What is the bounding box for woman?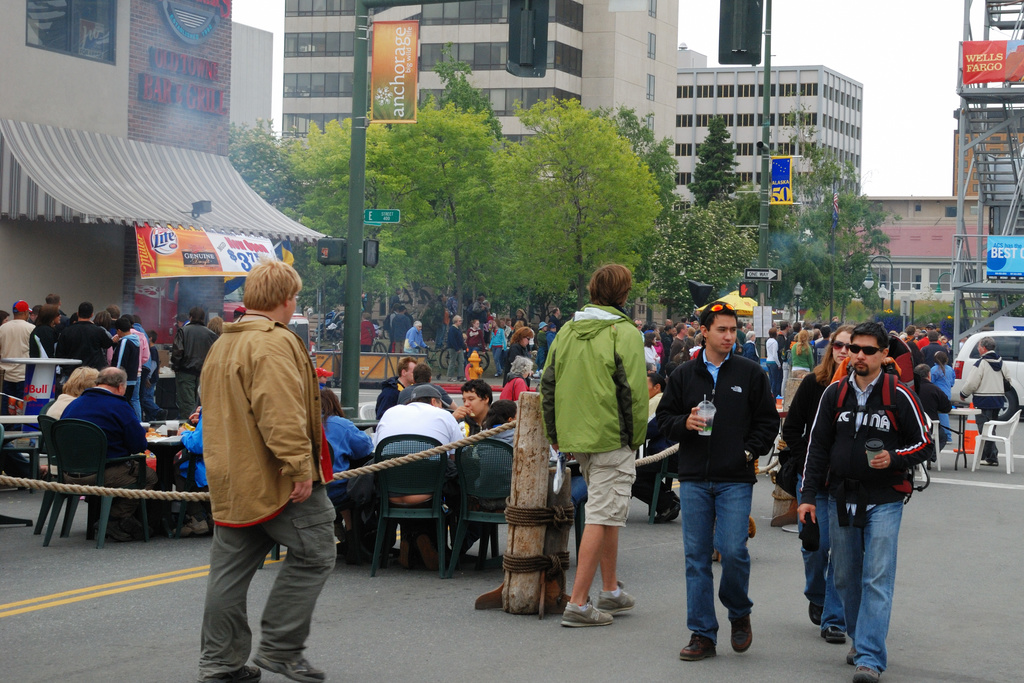
x1=504, y1=357, x2=531, y2=408.
